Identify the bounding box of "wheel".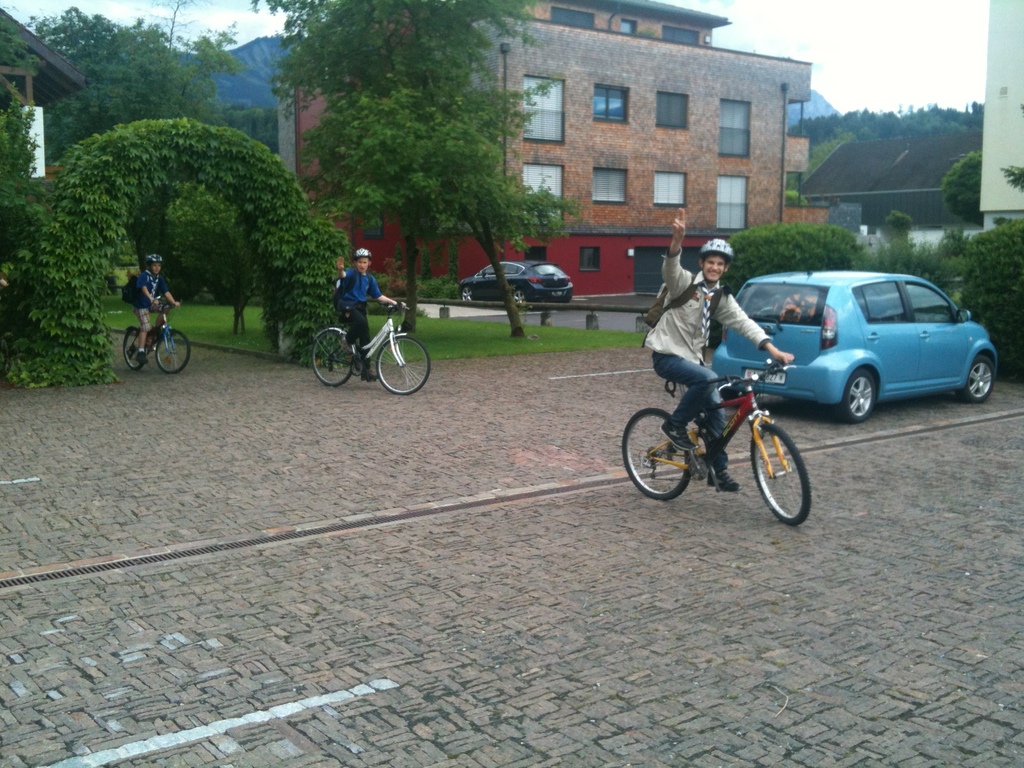
<region>374, 333, 429, 395</region>.
